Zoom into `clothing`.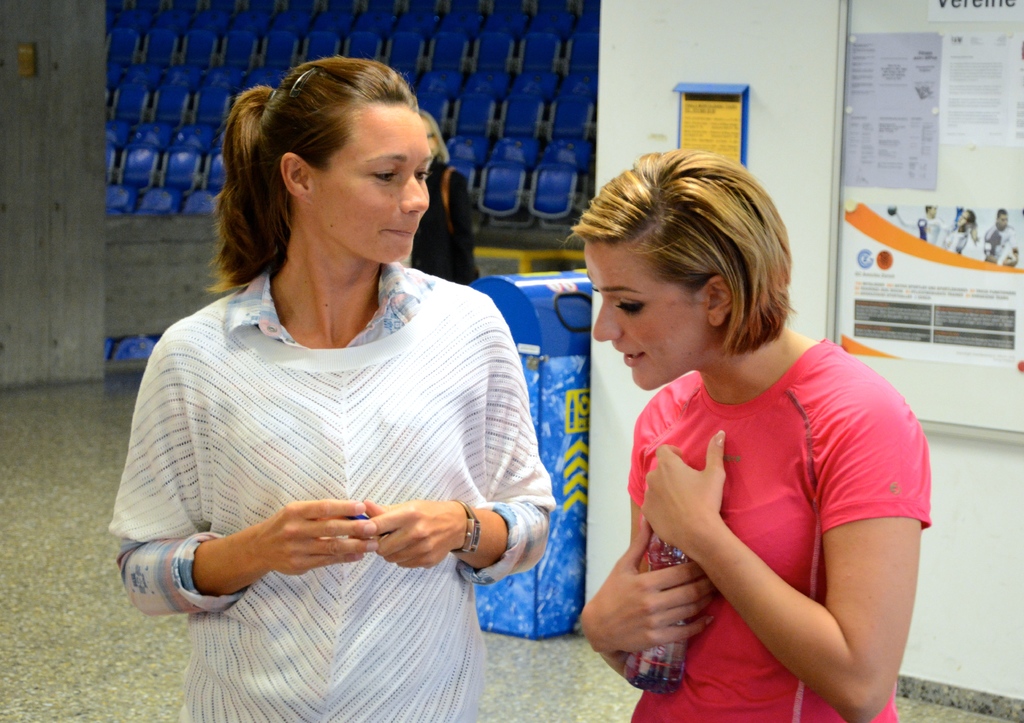
Zoom target: [left=634, top=341, right=931, bottom=722].
